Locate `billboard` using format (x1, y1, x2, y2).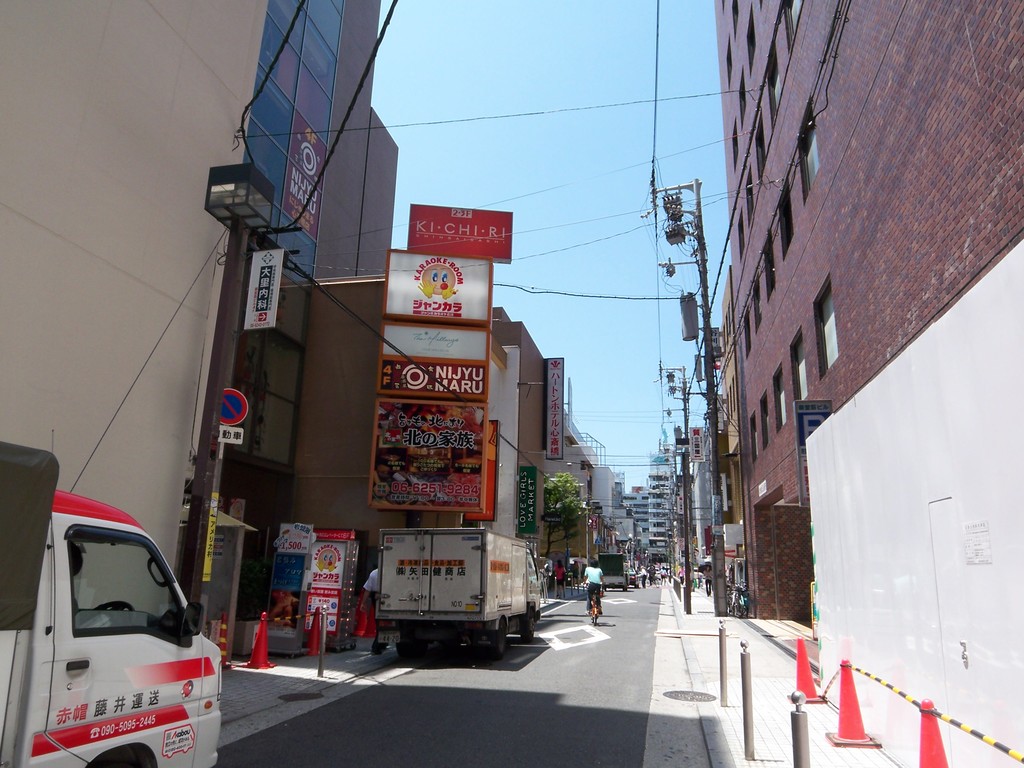
(408, 200, 513, 262).
